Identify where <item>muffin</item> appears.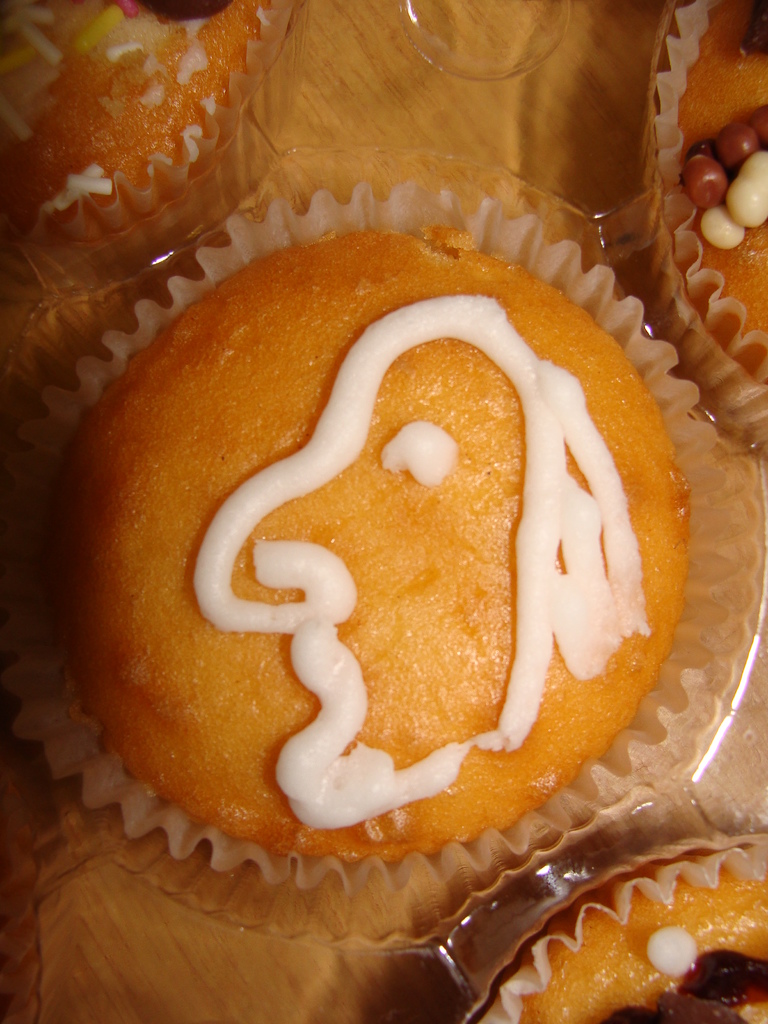
Appears at <box>641,0,767,443</box>.
